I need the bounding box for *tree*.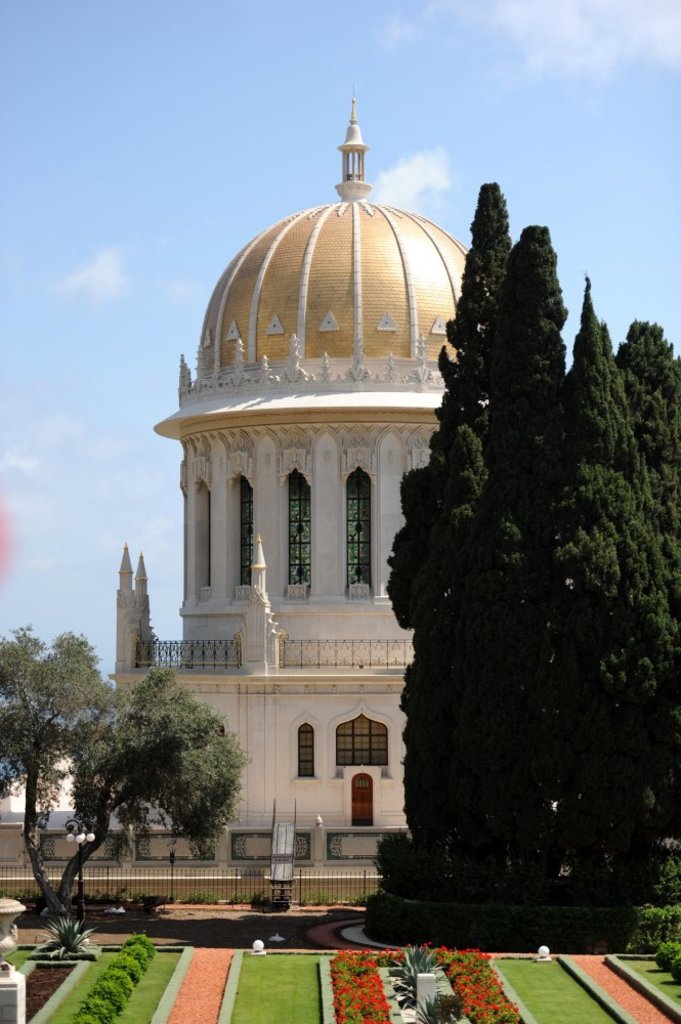
Here it is: 347,204,634,918.
